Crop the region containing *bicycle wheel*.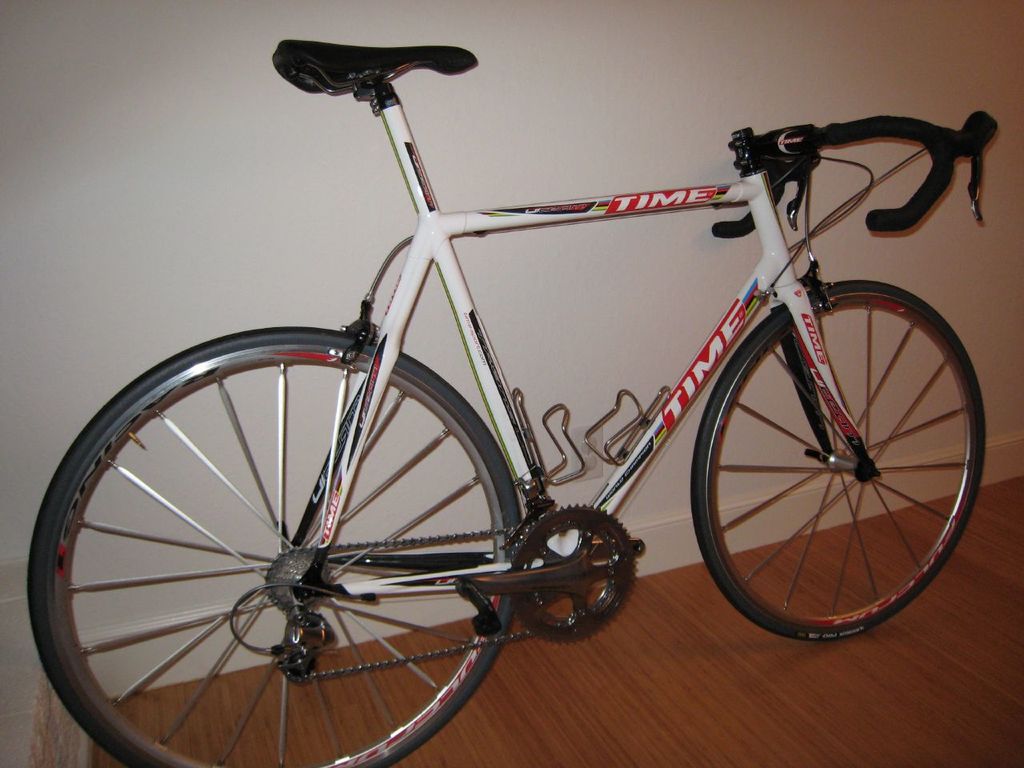
Crop region: box=[691, 278, 990, 644].
